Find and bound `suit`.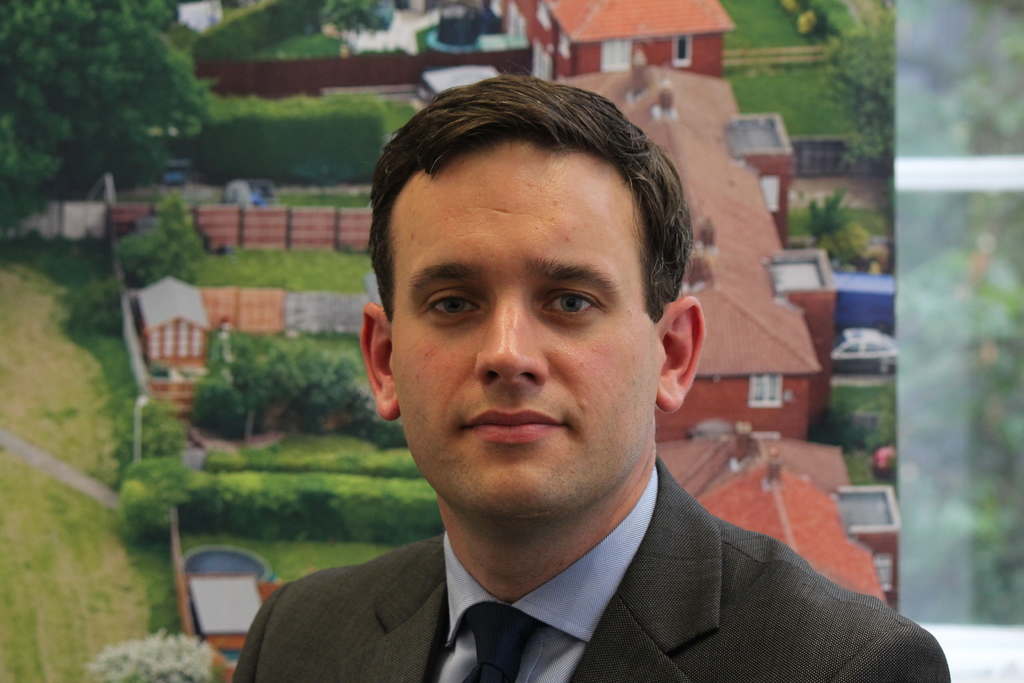
Bound: [253,435,962,674].
